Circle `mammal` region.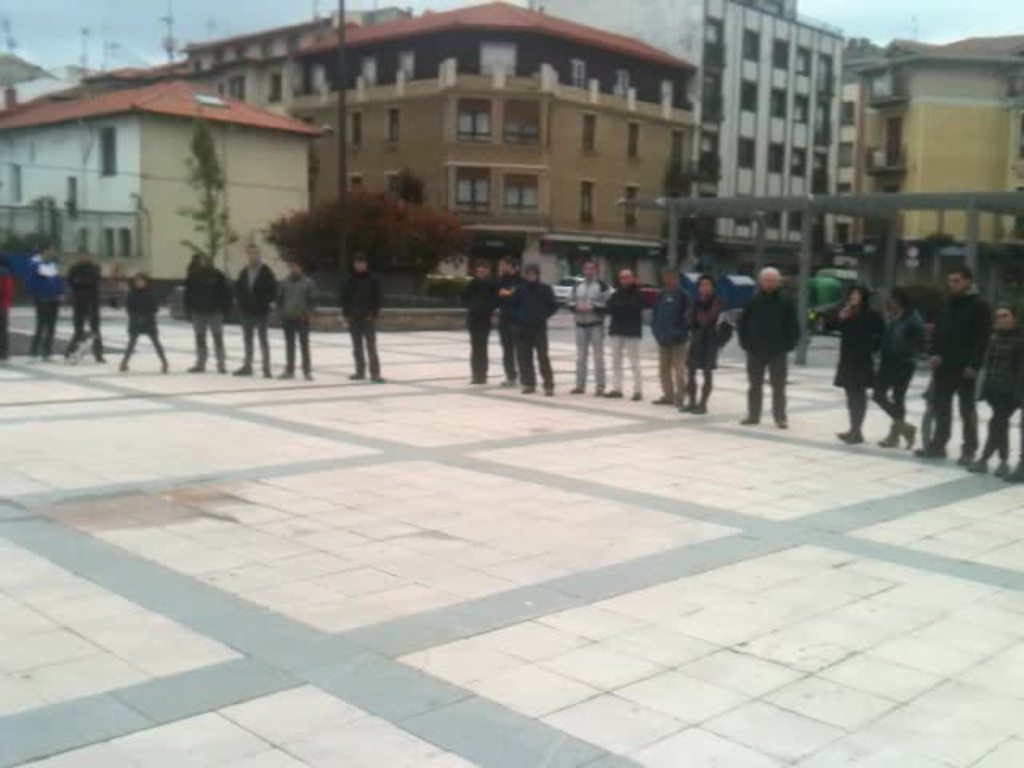
Region: region(464, 261, 498, 384).
